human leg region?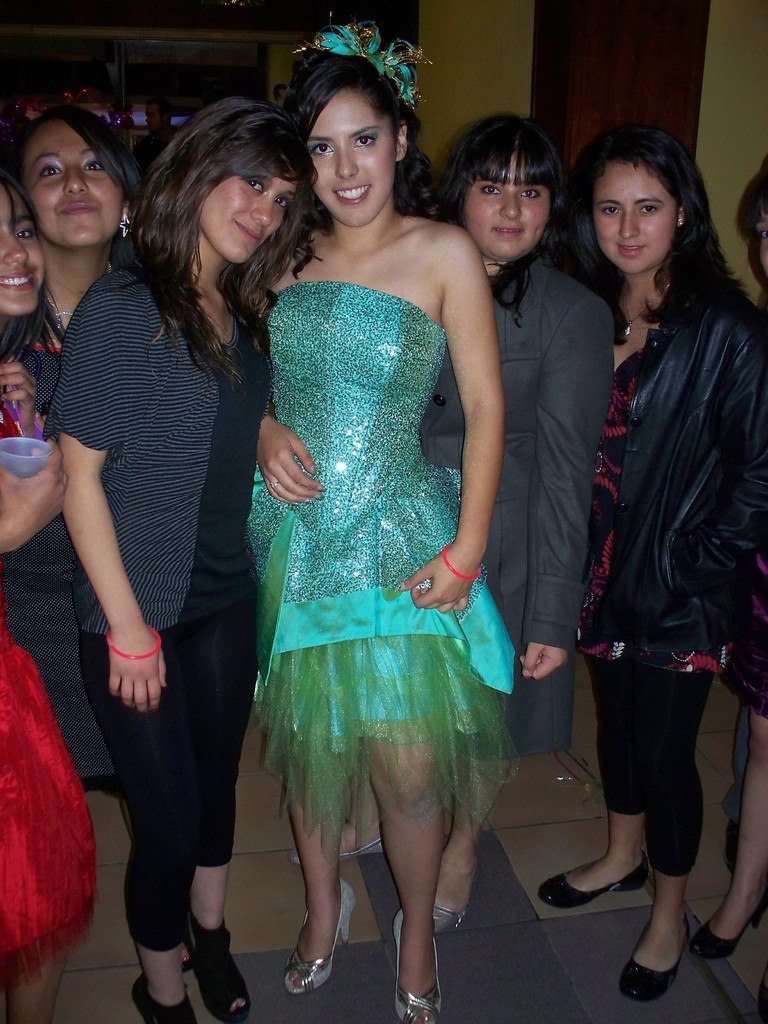
541 660 653 910
